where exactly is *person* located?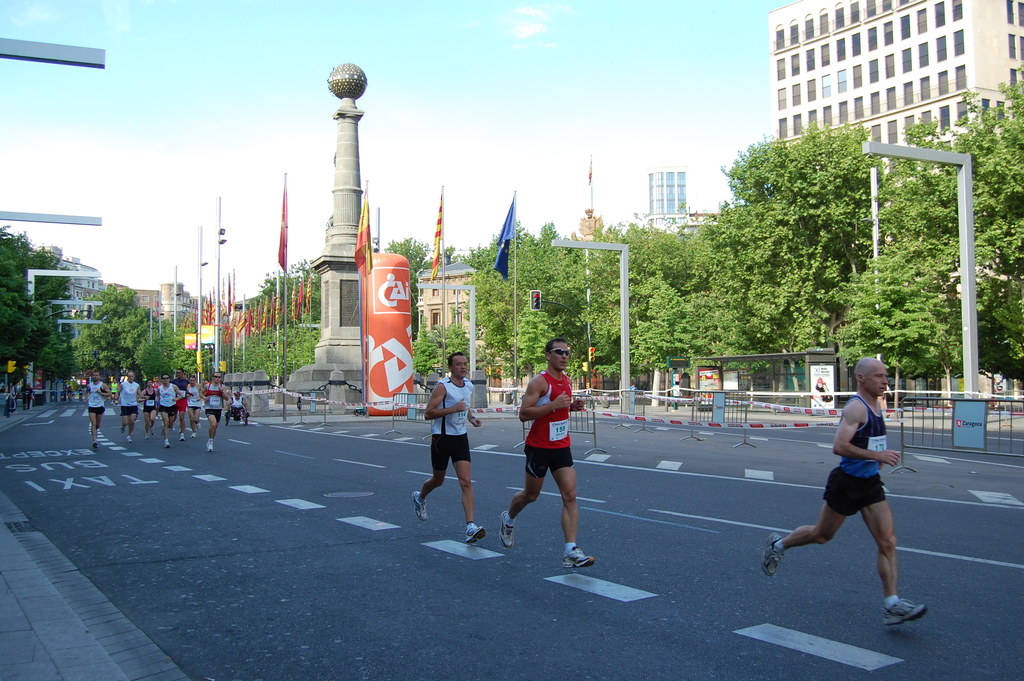
Its bounding box is pyautogui.locateOnScreen(113, 370, 143, 444).
